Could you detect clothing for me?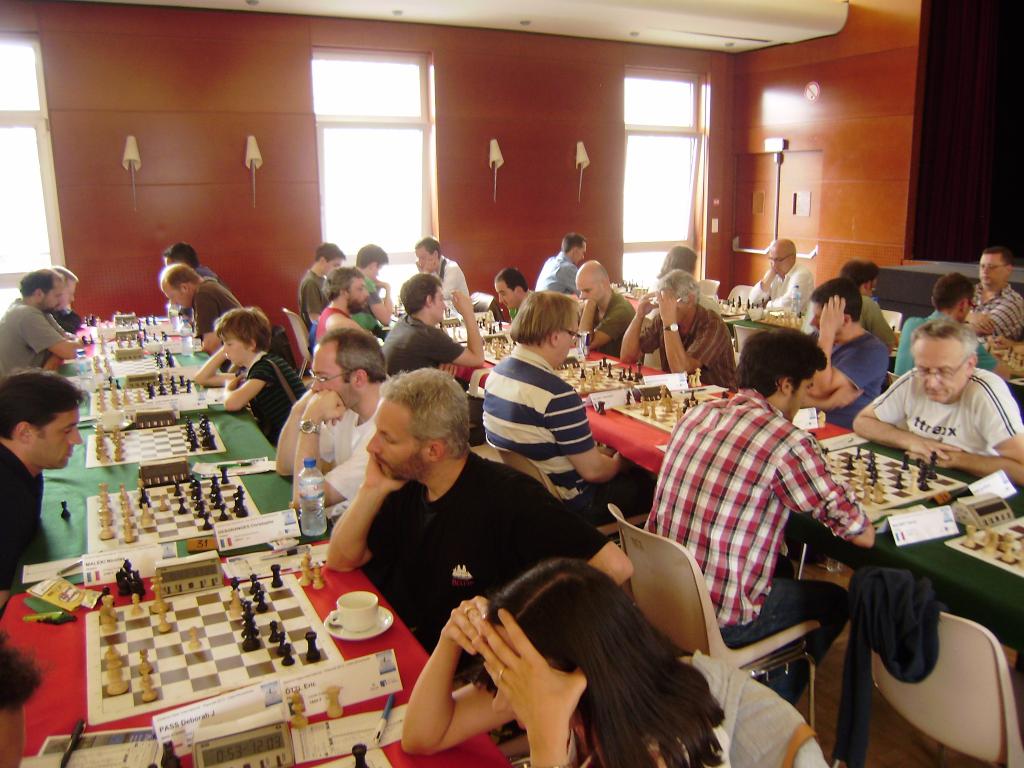
Detection result: 196, 280, 241, 334.
